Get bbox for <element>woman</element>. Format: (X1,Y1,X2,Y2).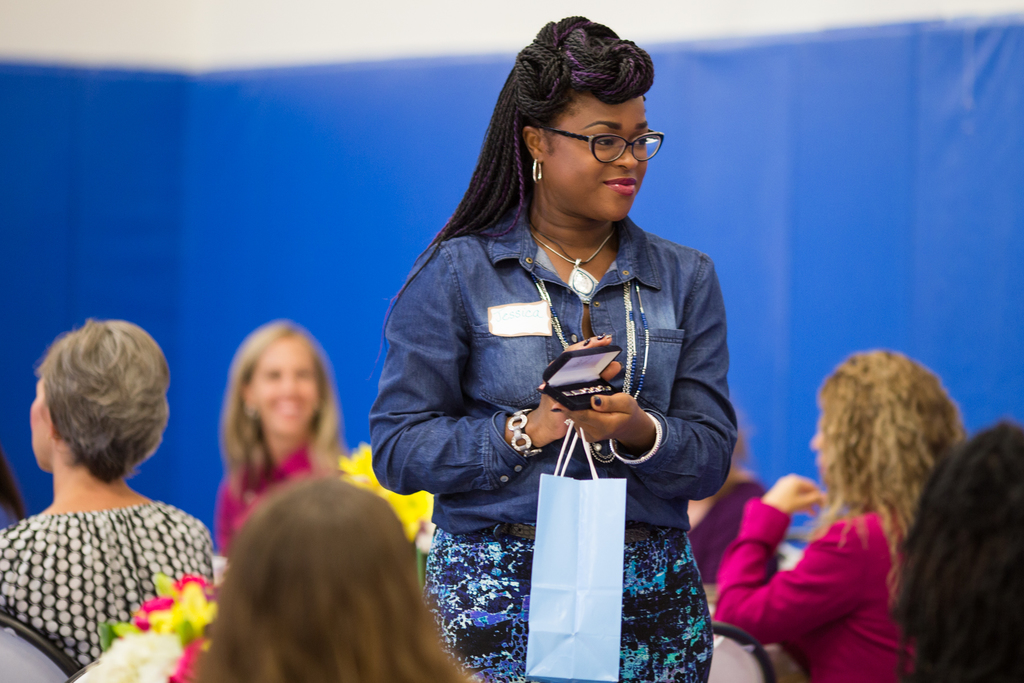
(201,312,360,577).
